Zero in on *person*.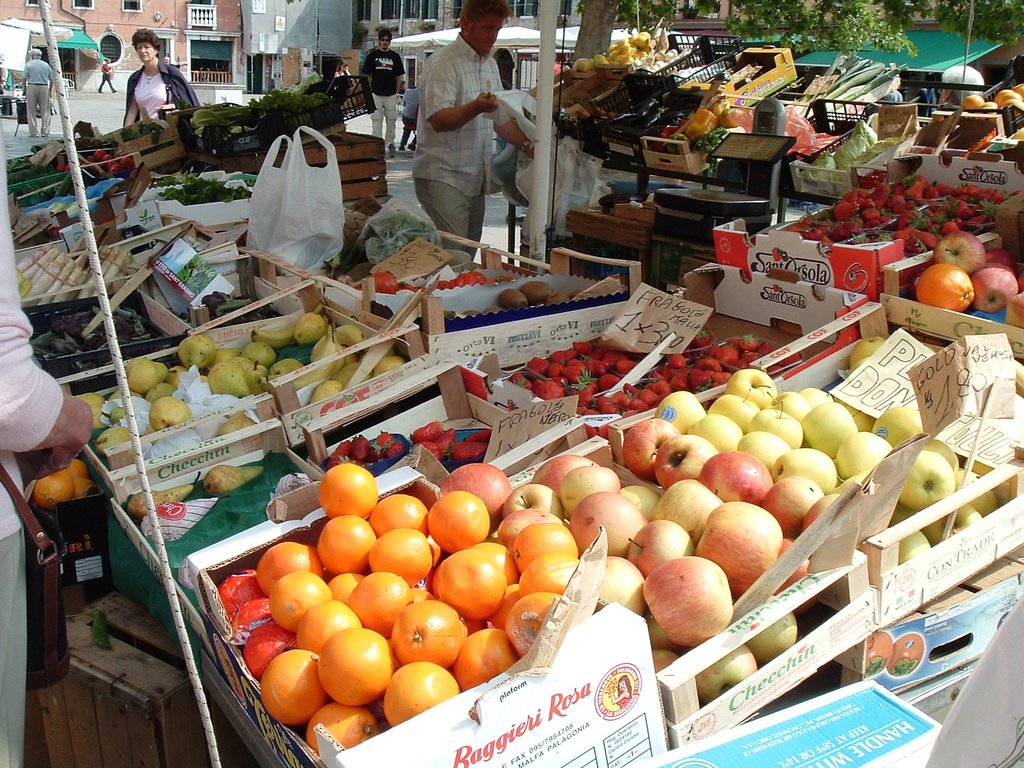
Zeroed in: {"left": 120, "top": 29, "right": 202, "bottom": 131}.
